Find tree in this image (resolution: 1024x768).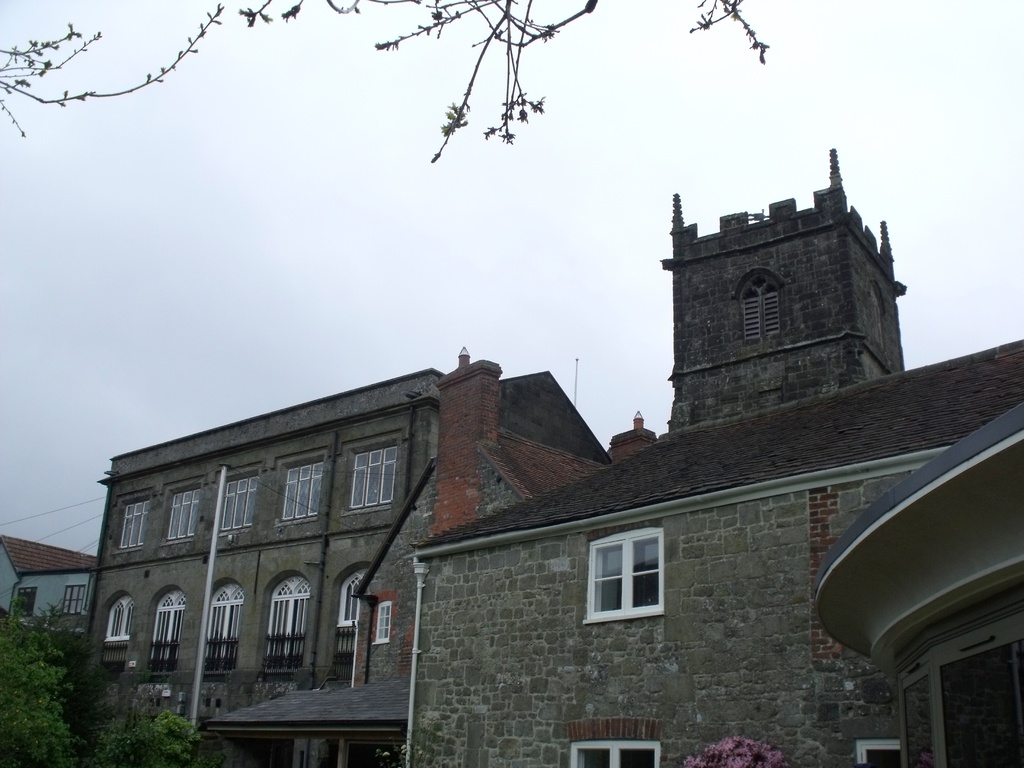
(left=372, top=724, right=429, bottom=767).
